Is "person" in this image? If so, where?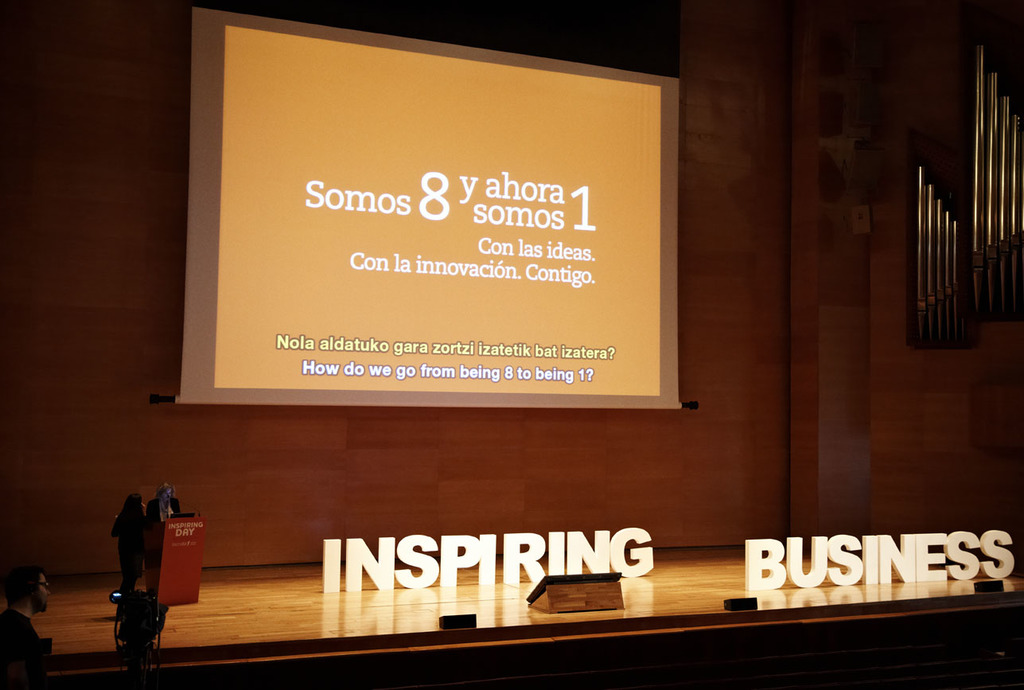
Yes, at bbox=(146, 485, 184, 523).
